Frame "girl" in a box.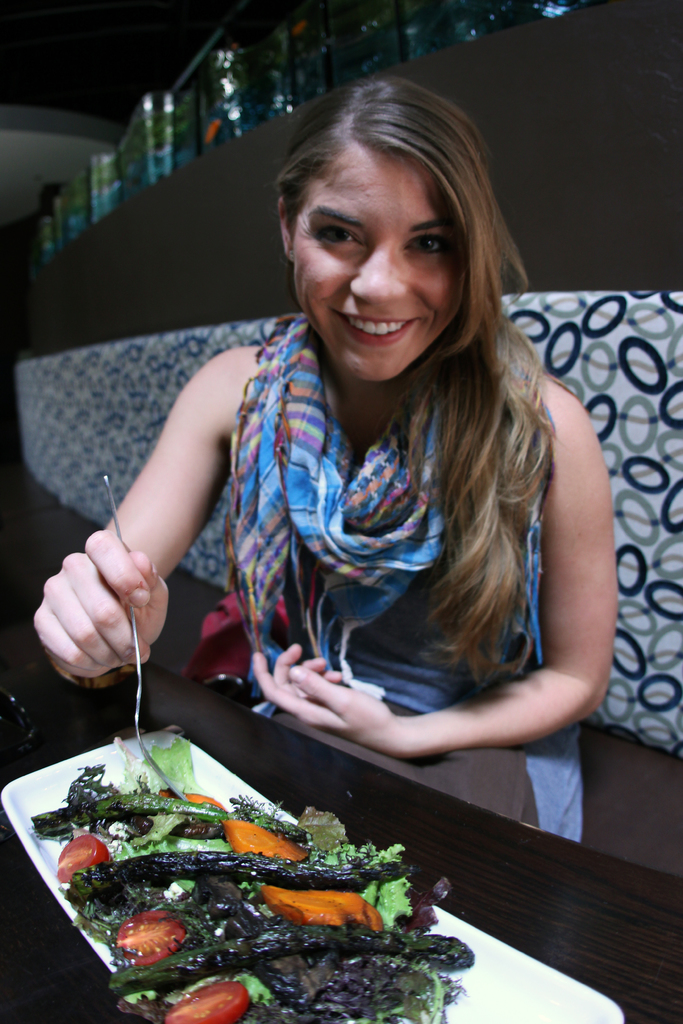
BBox(26, 65, 623, 847).
